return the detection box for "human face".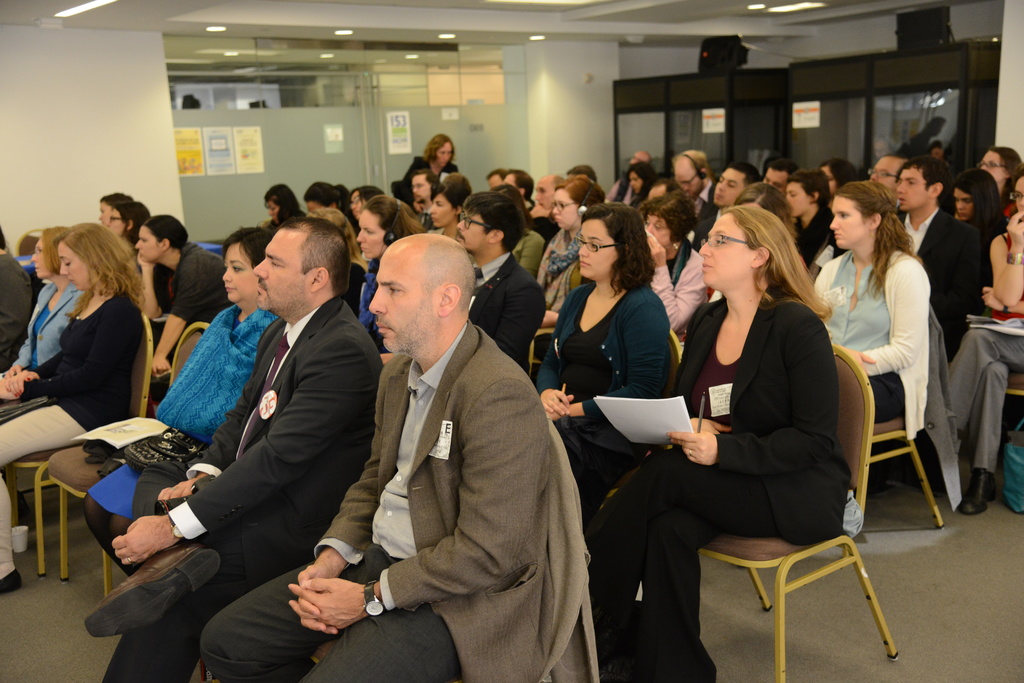
box(266, 200, 279, 221).
